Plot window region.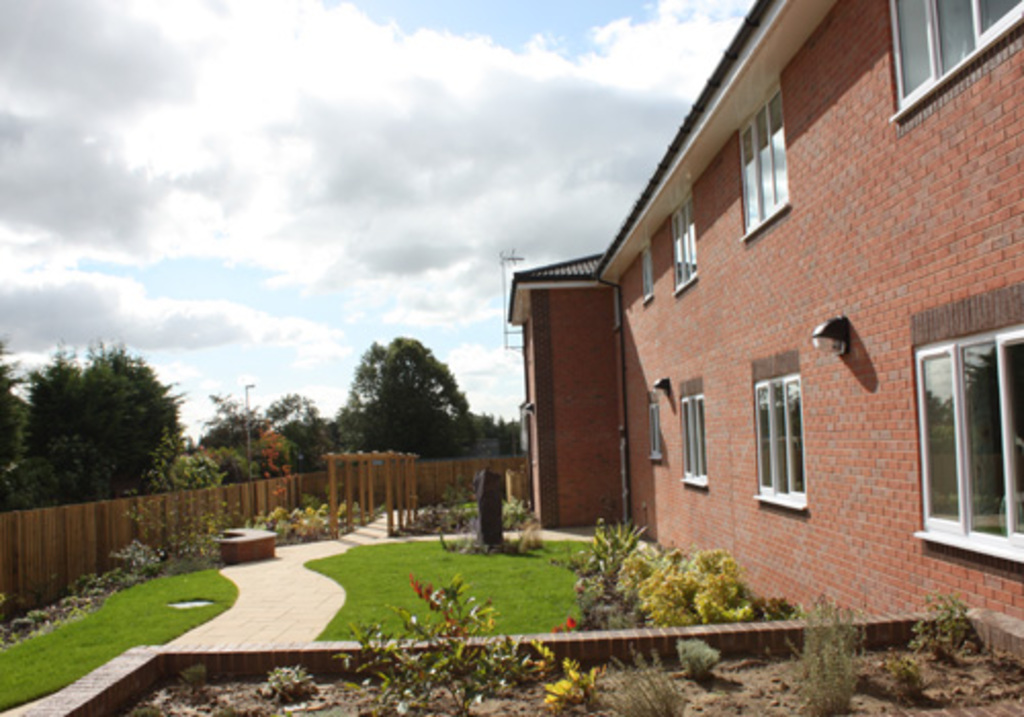
Plotted at [left=918, top=340, right=1006, bottom=535].
